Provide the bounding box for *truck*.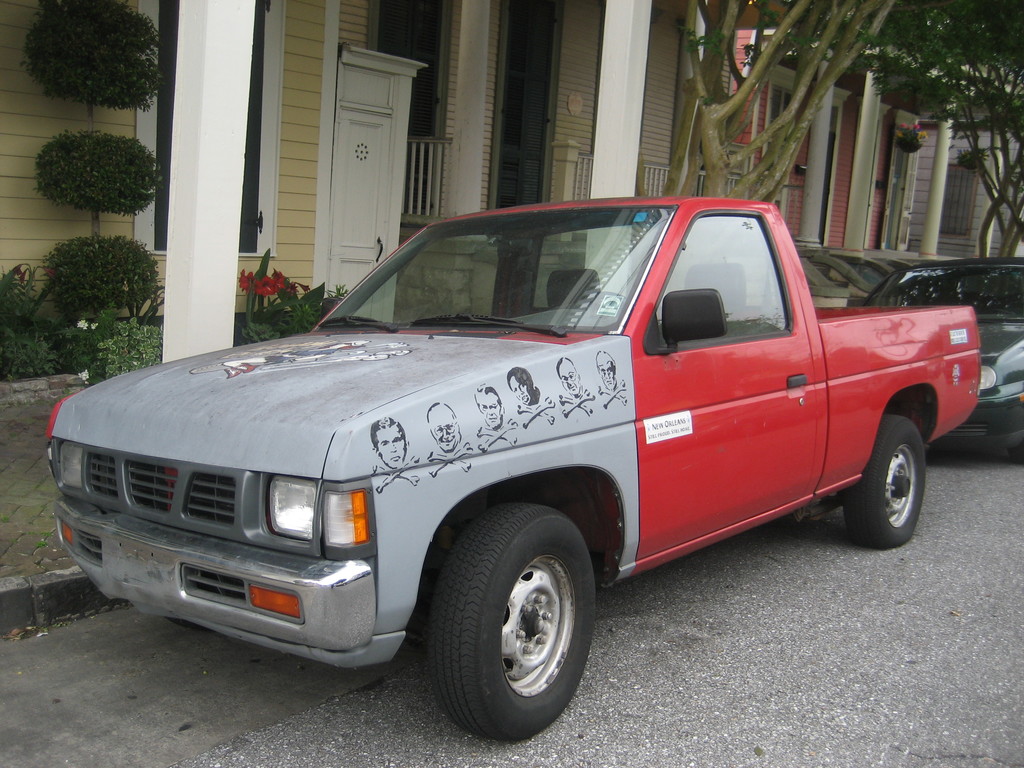
<bbox>48, 187, 1000, 734</bbox>.
